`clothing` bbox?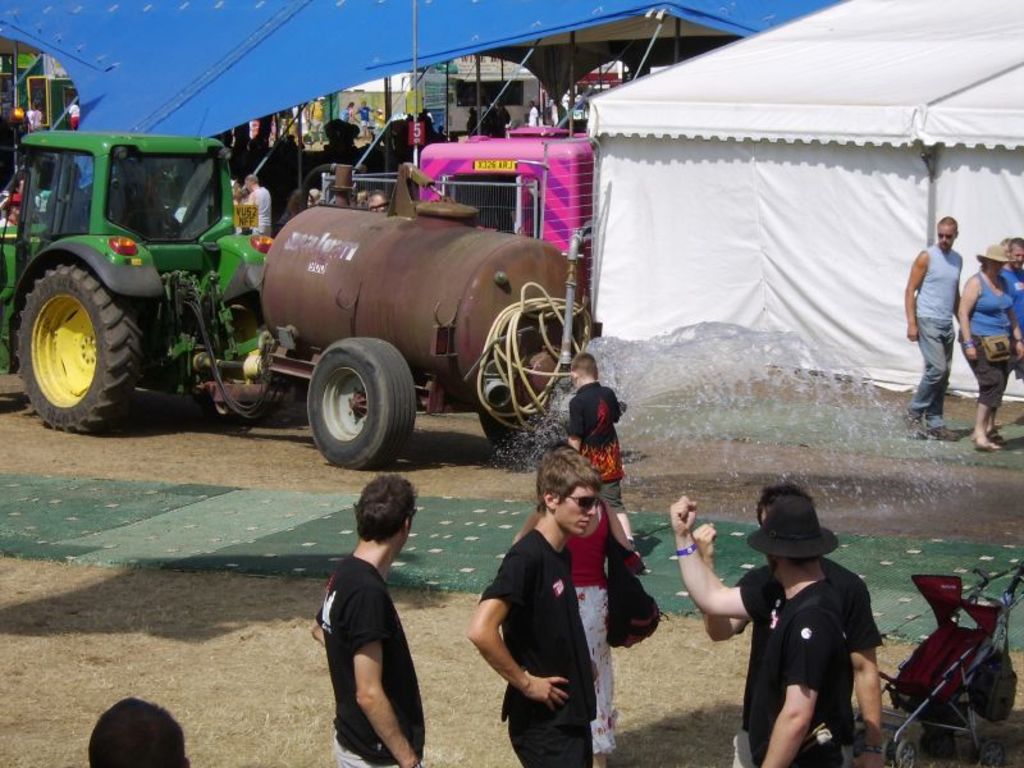
{"x1": 563, "y1": 507, "x2": 612, "y2": 746}
